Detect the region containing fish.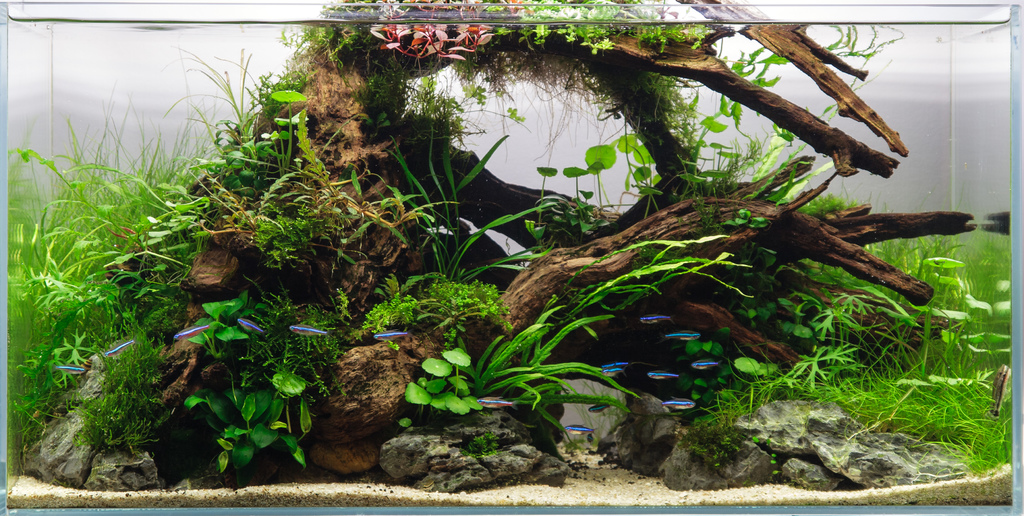
box(52, 362, 88, 377).
